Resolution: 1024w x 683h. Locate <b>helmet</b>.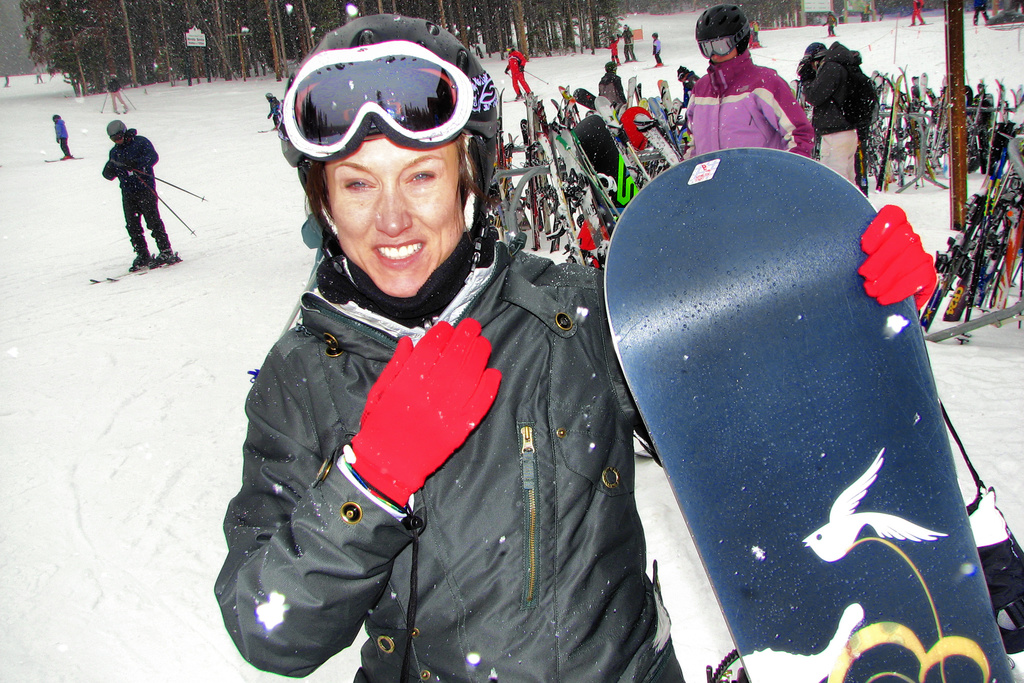
[600,57,620,72].
